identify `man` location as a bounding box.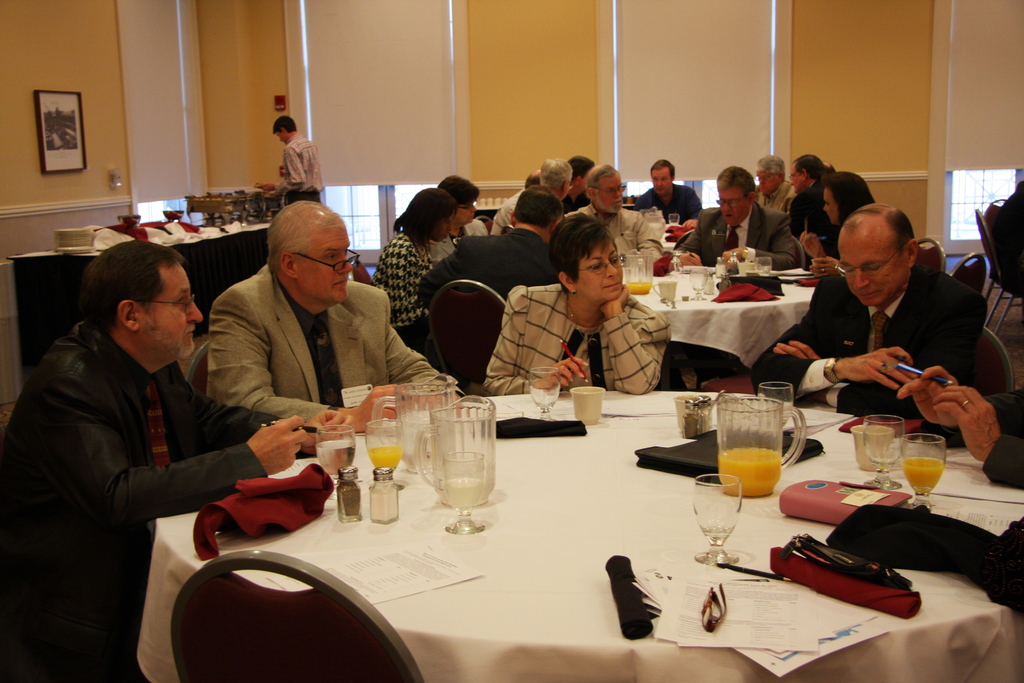
box(270, 94, 324, 204).
